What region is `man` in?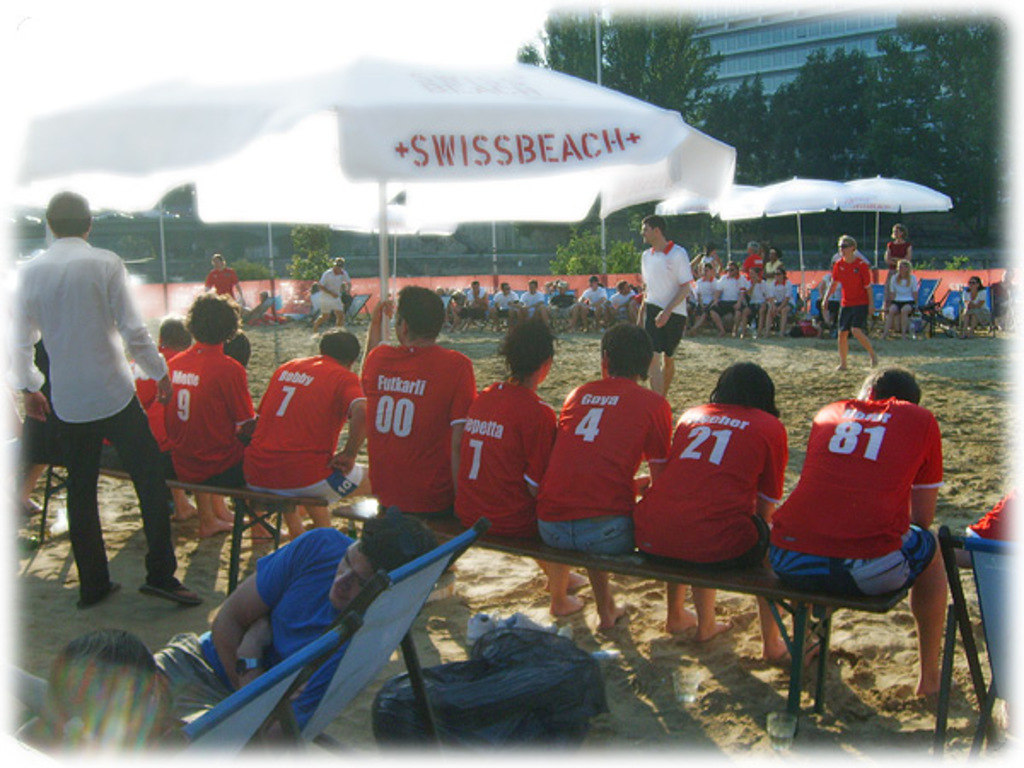
543/280/580/323.
